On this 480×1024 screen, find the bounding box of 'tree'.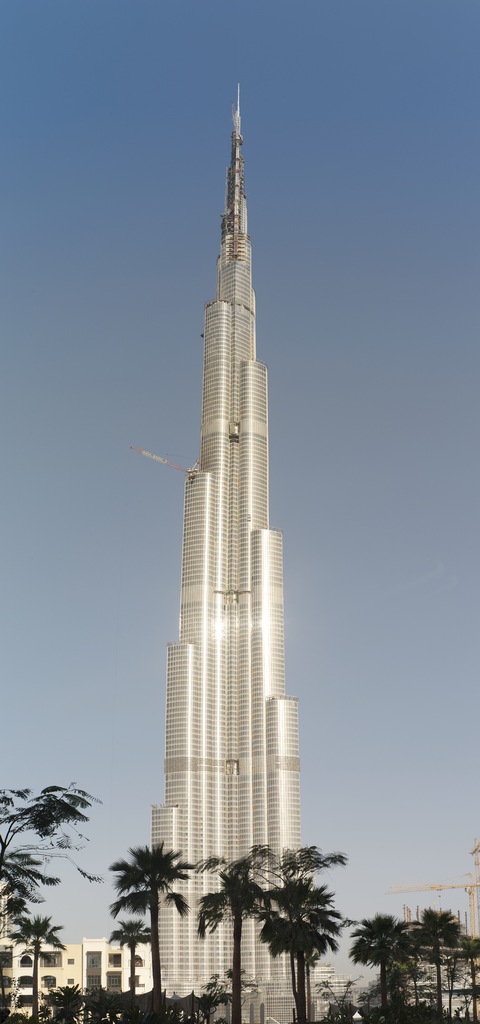
Bounding box: [left=252, top=840, right=351, bottom=1023].
